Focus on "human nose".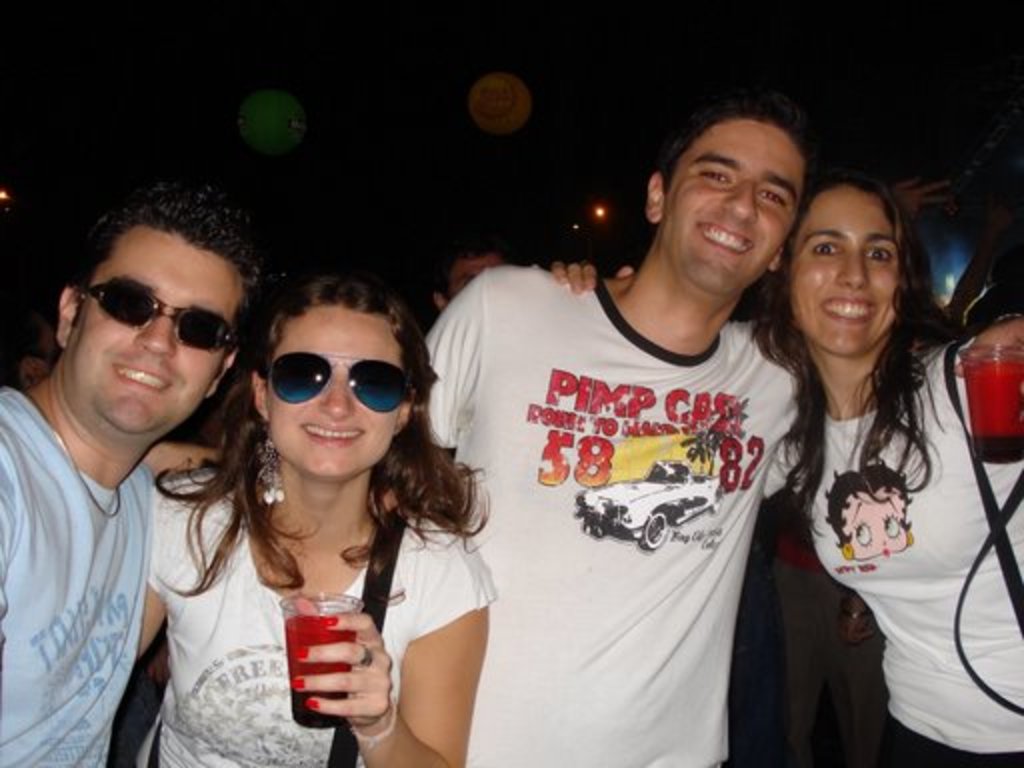
Focused at x1=830 y1=254 x2=876 y2=294.
